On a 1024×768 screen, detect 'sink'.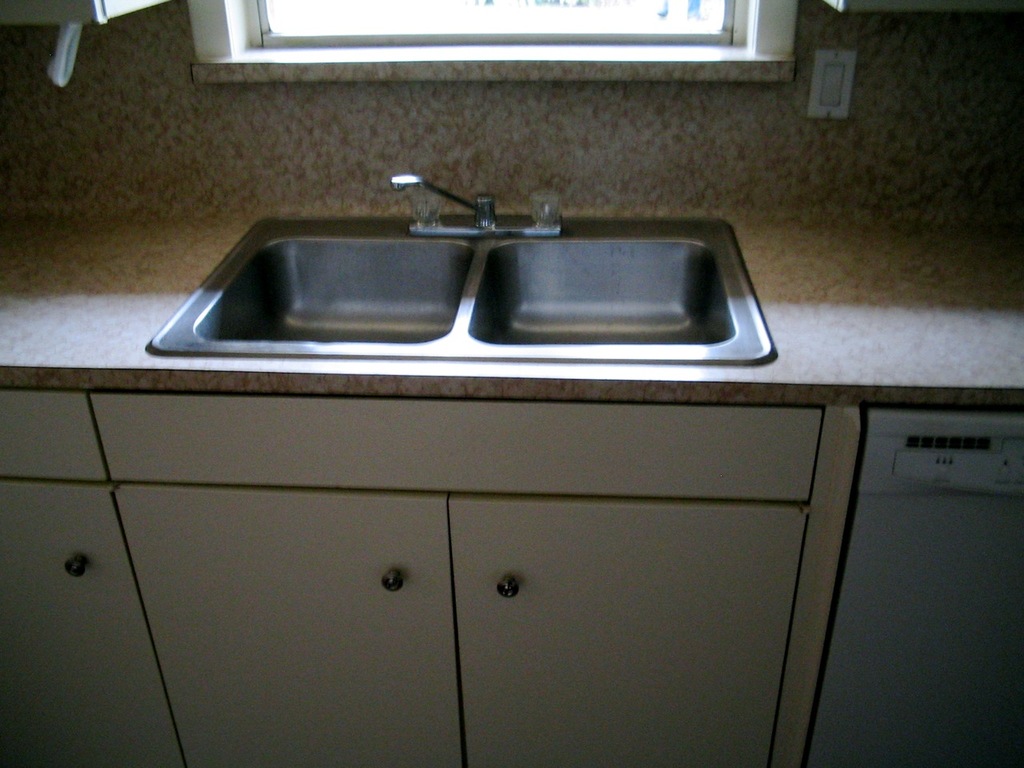
146 173 778 370.
